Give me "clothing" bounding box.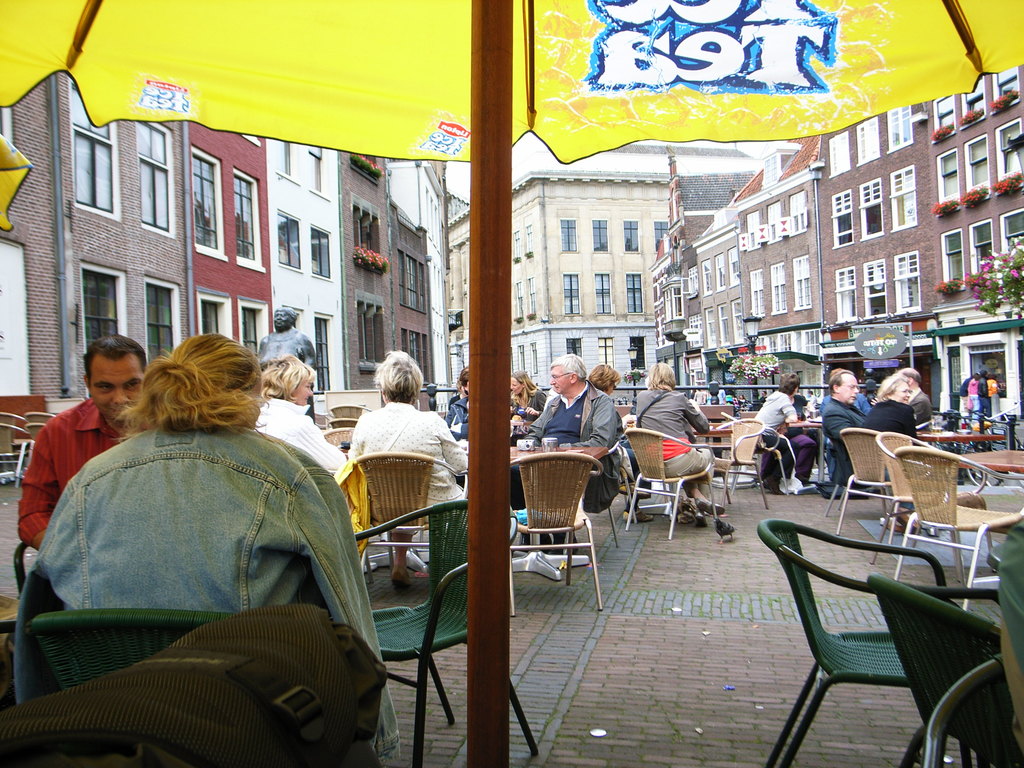
region(634, 377, 713, 500).
